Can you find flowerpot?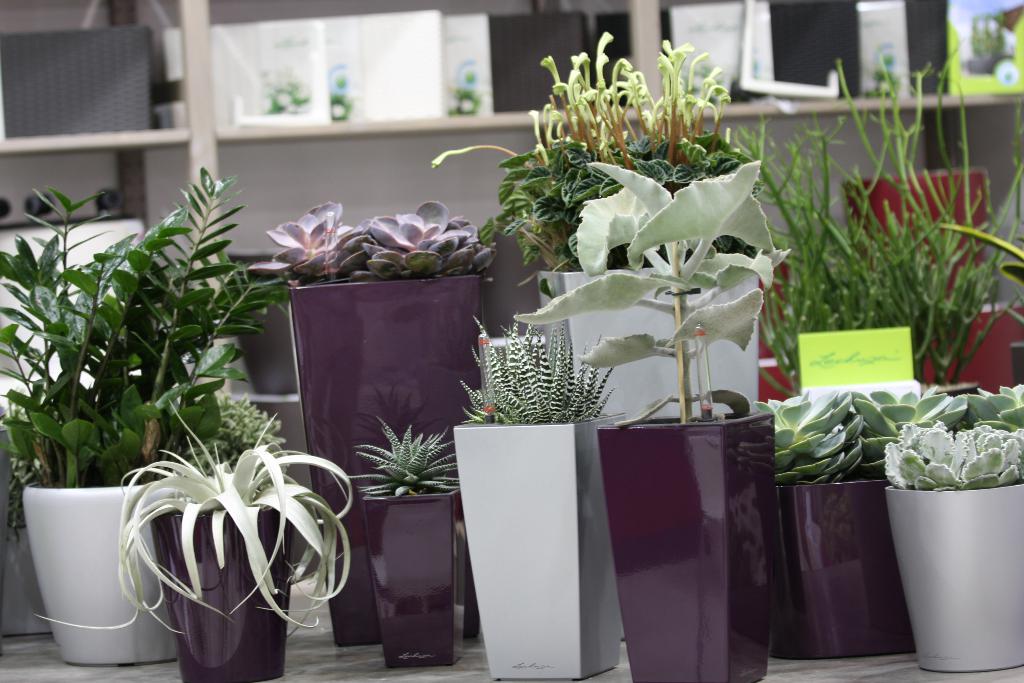
Yes, bounding box: <bbox>360, 488, 467, 666</bbox>.
